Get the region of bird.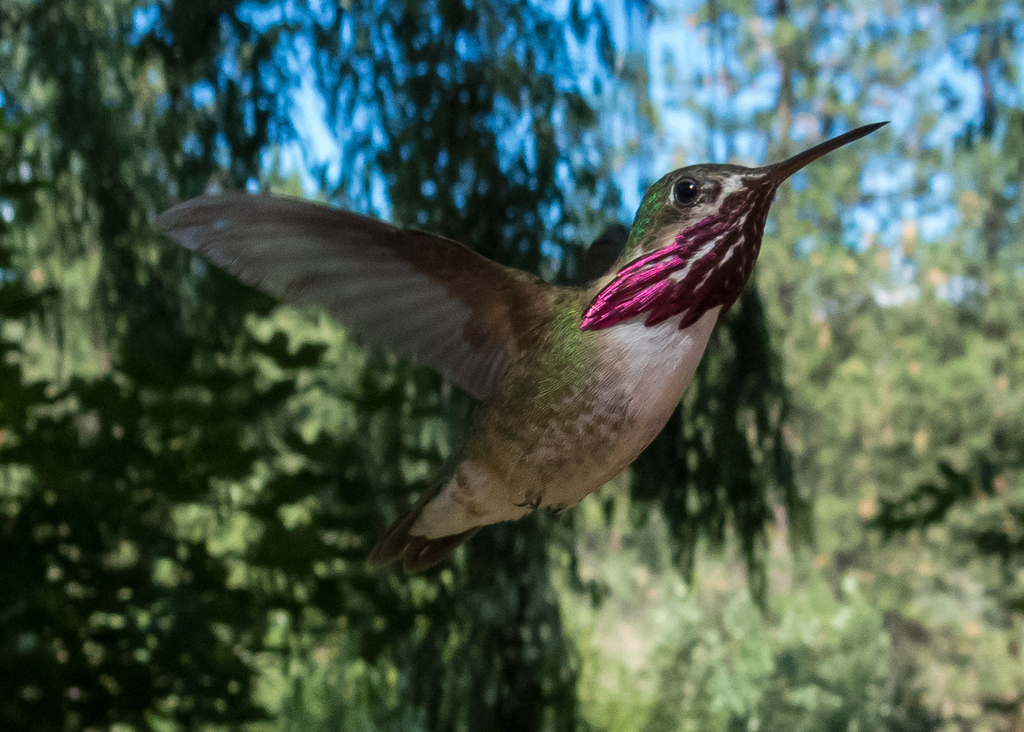
(110, 135, 898, 567).
